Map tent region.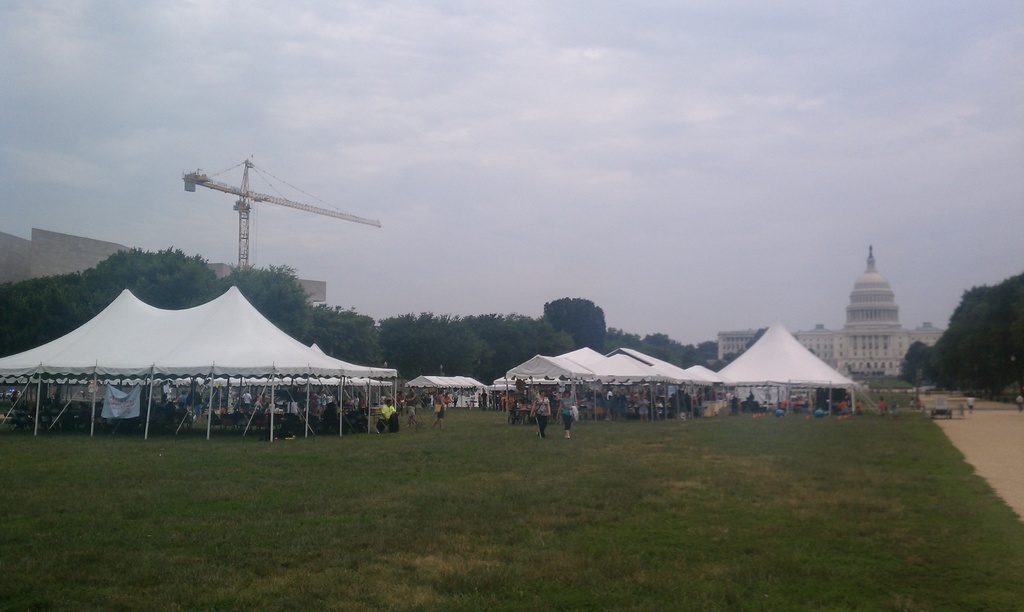
Mapped to region(4, 277, 417, 453).
